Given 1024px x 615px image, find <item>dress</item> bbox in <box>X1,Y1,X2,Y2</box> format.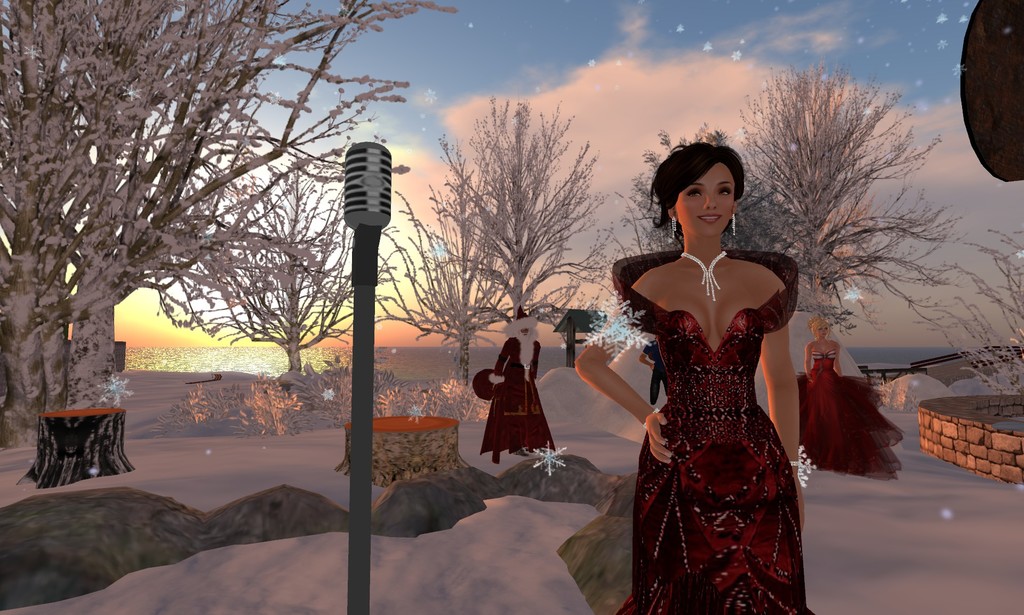
<box>611,249,813,614</box>.
